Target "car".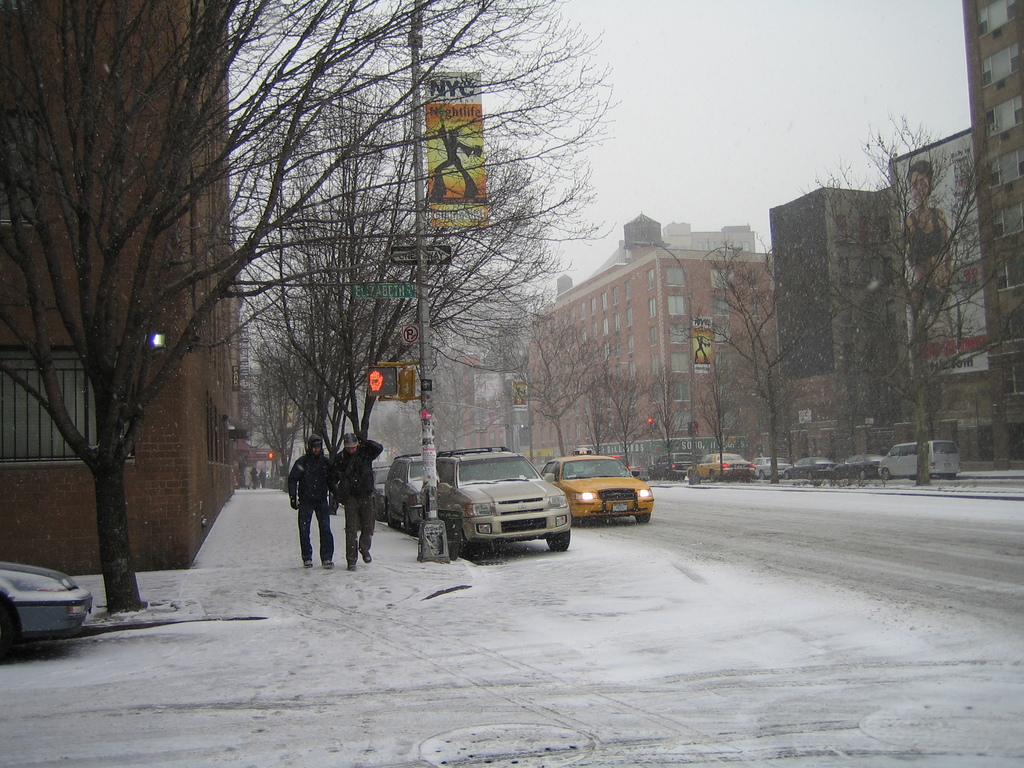
Target region: (385, 453, 424, 535).
